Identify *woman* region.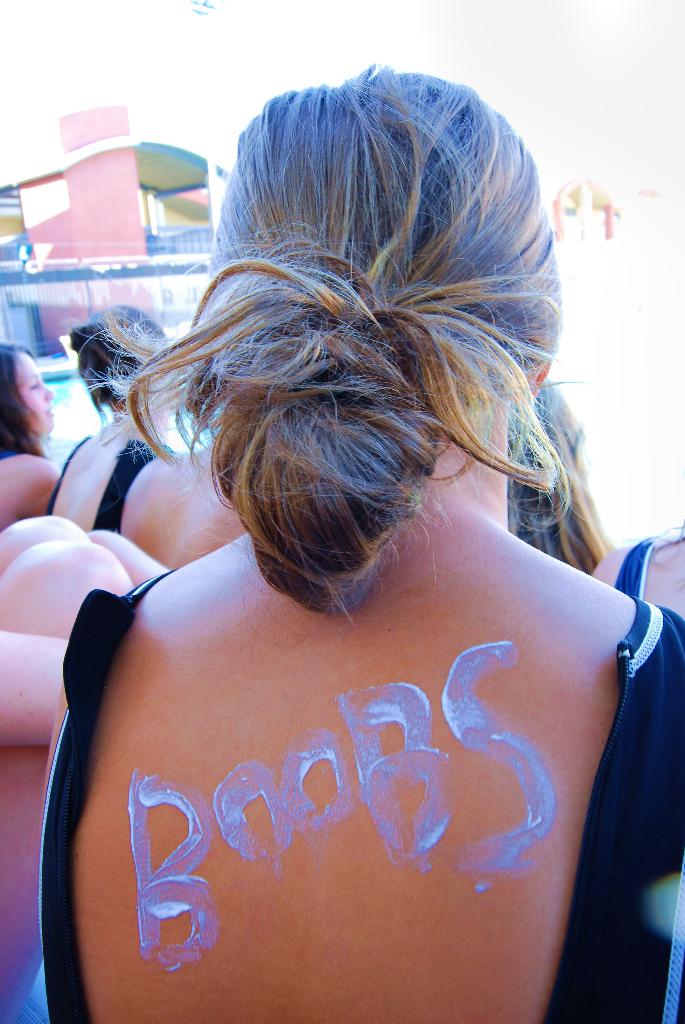
Region: <region>0, 504, 171, 1020</region>.
